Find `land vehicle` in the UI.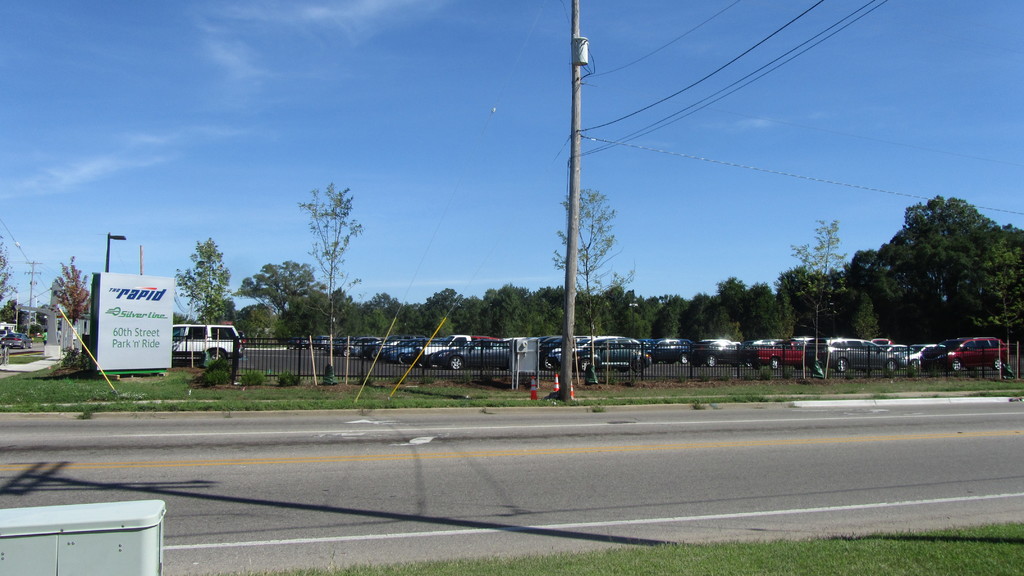
UI element at {"left": 165, "top": 312, "right": 246, "bottom": 376}.
